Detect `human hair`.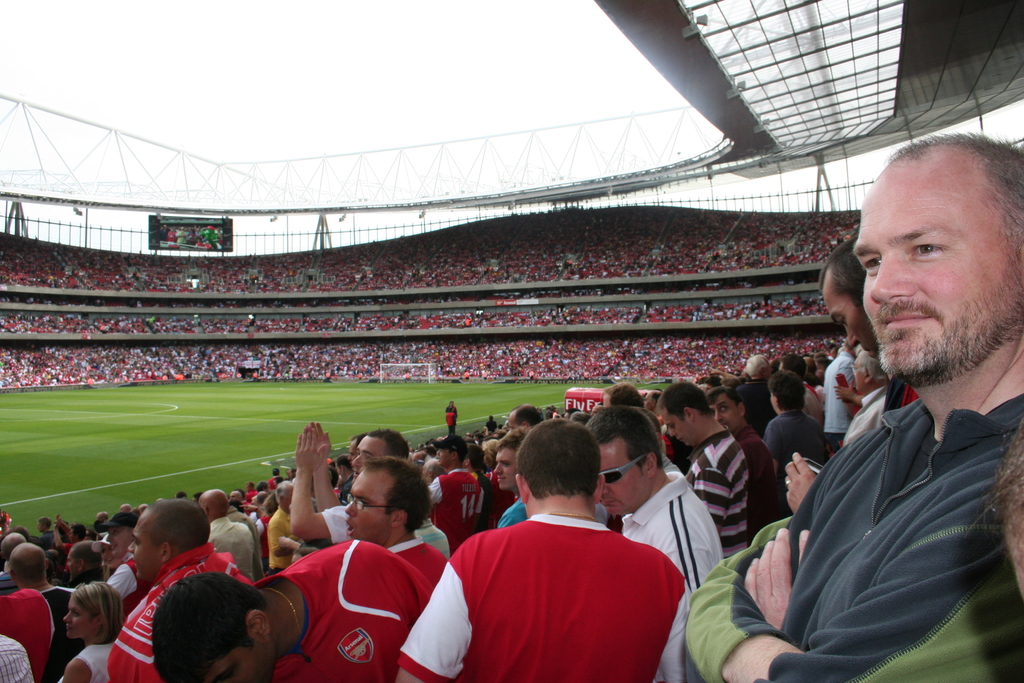
Detected at x1=818, y1=234, x2=868, y2=304.
